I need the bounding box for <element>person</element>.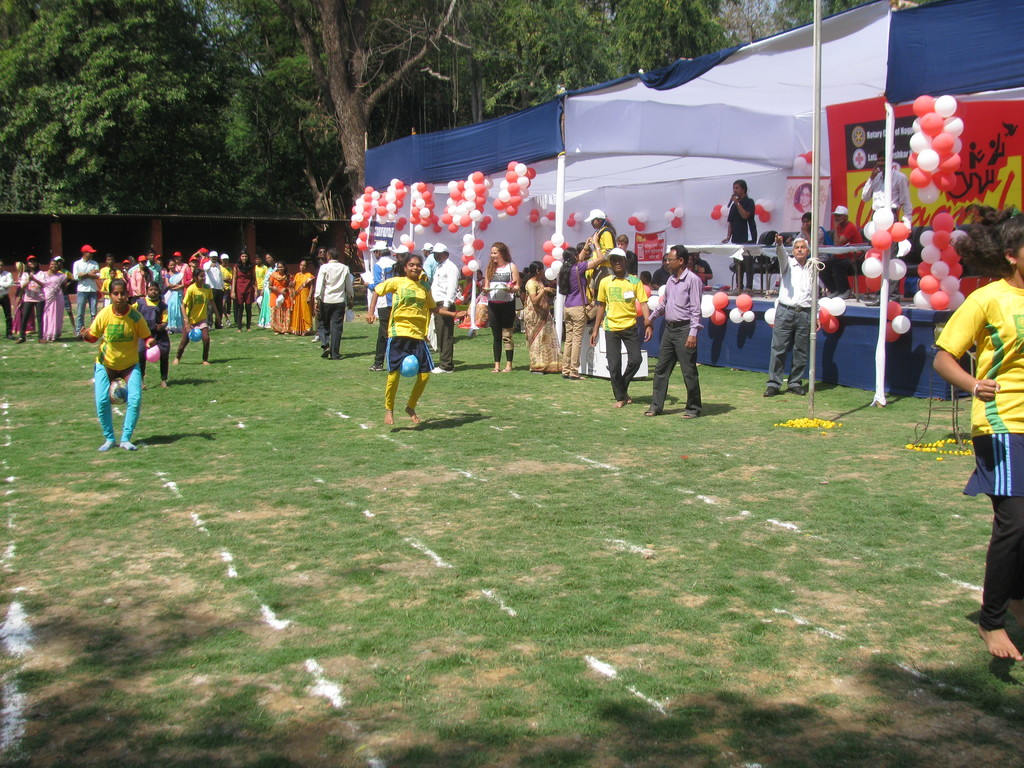
Here it is: select_region(201, 264, 223, 332).
